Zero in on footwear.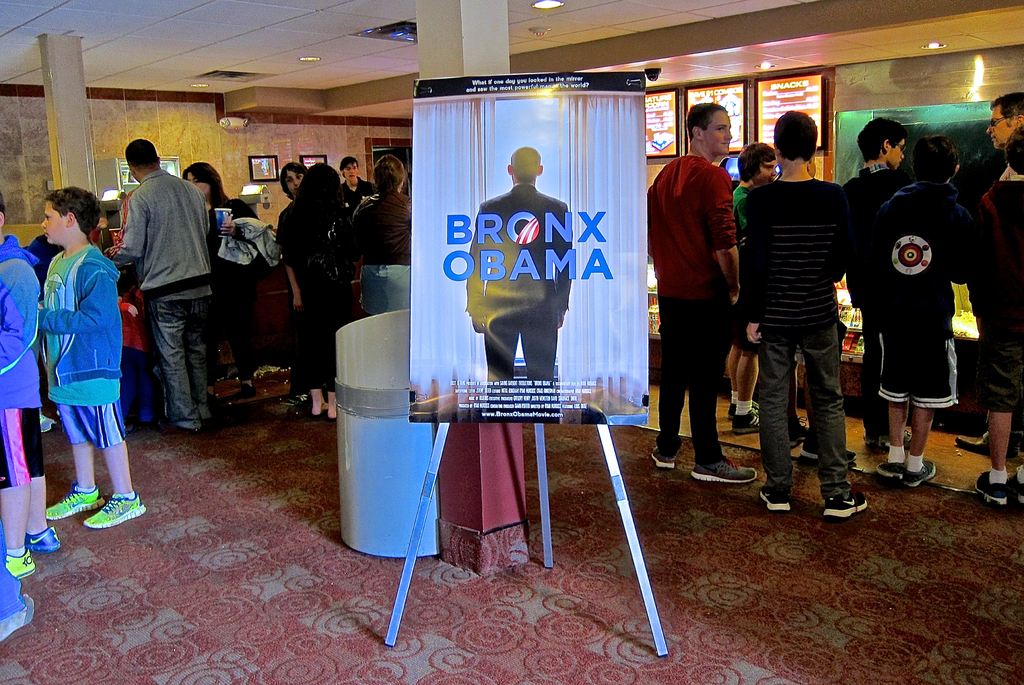
Zeroed in: <box>730,402,760,416</box>.
